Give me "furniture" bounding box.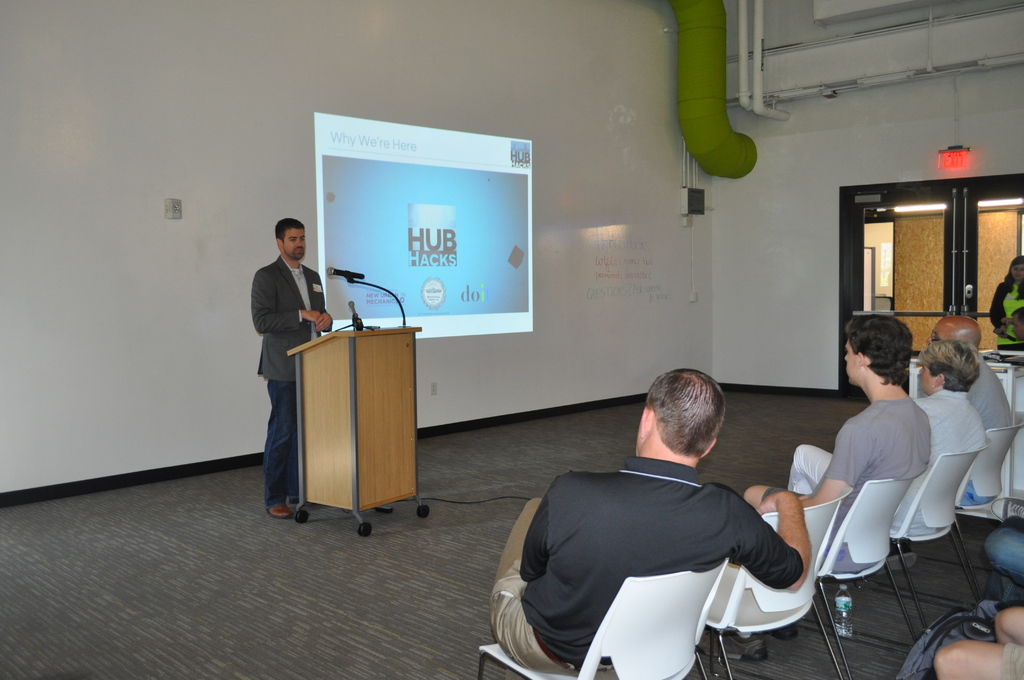
[850,474,917,679].
